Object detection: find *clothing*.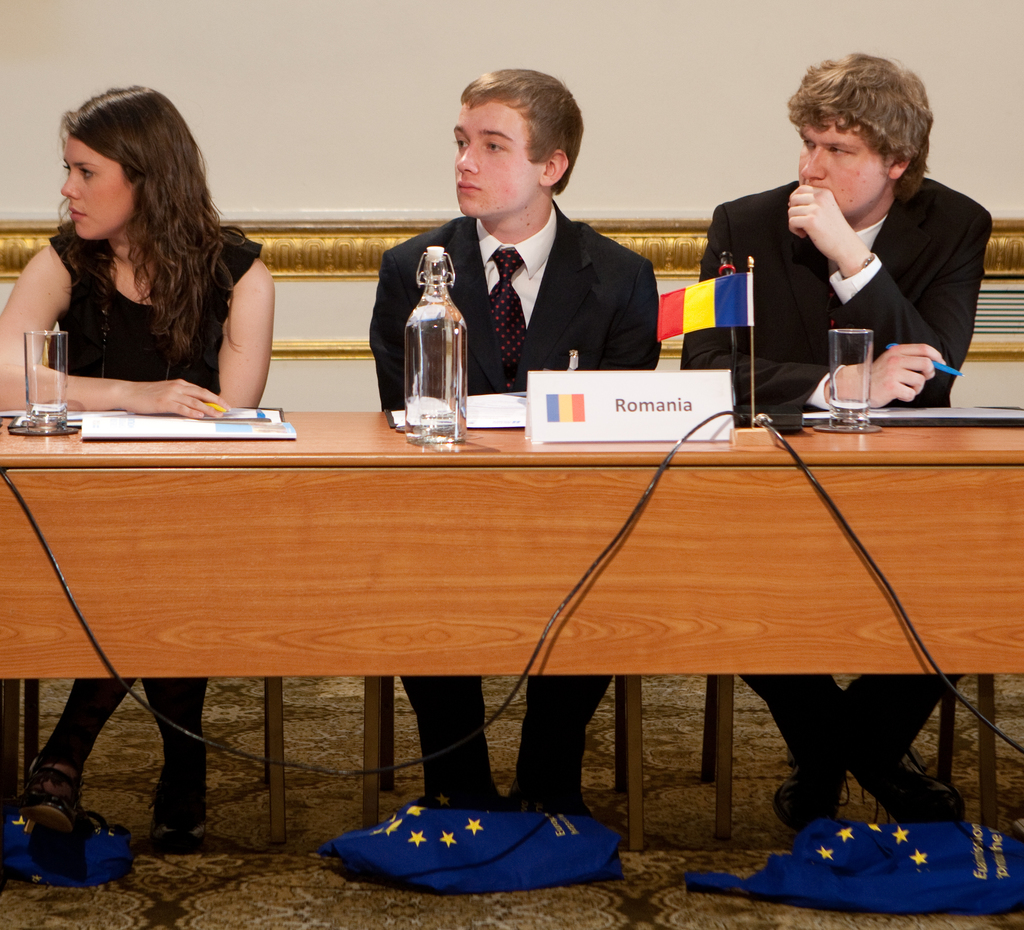
BBox(38, 216, 264, 831).
